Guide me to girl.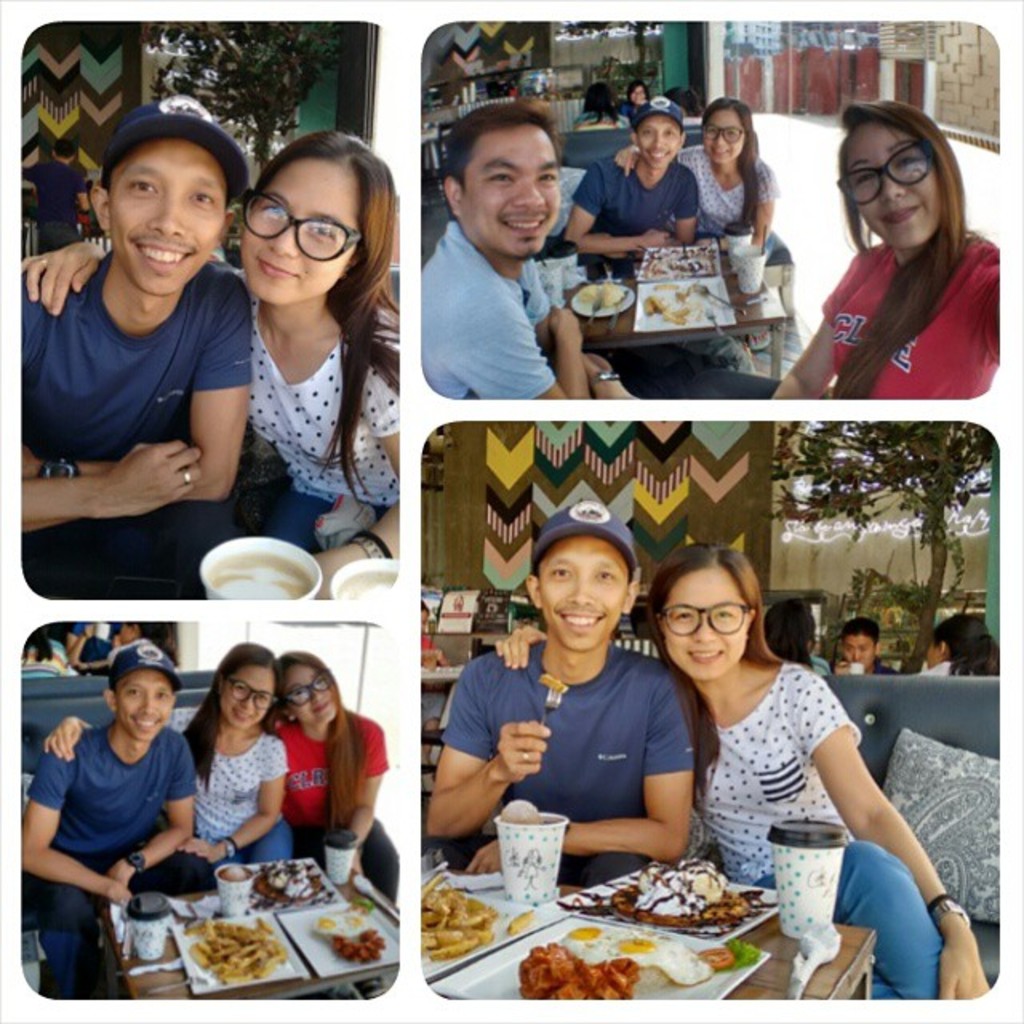
Guidance: locate(773, 102, 997, 395).
